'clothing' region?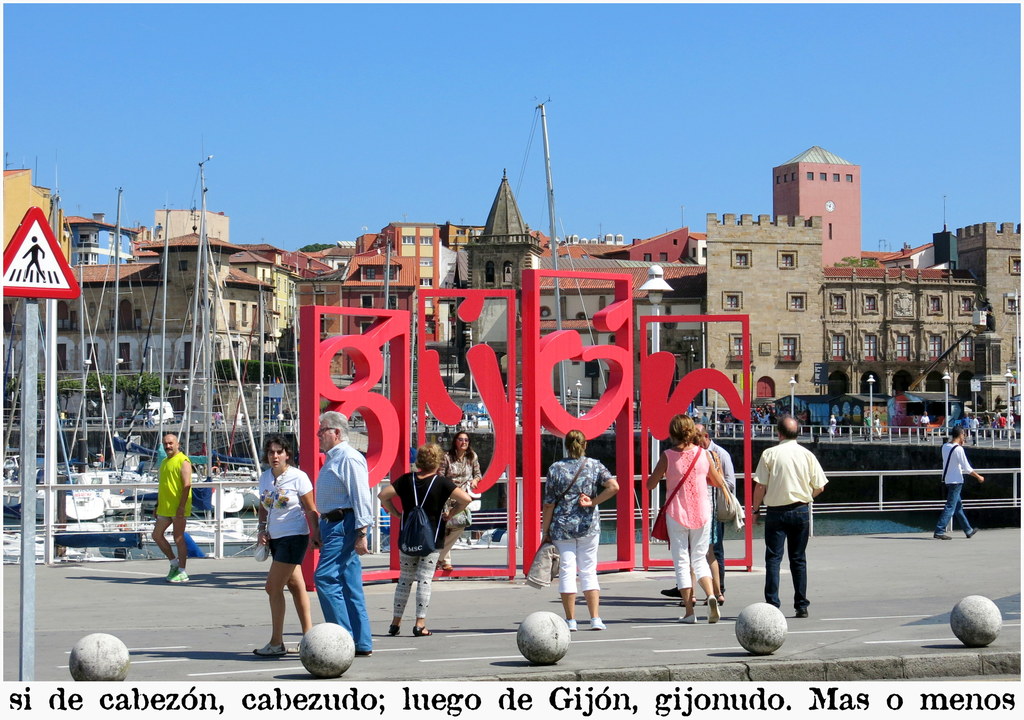
(157, 446, 191, 522)
